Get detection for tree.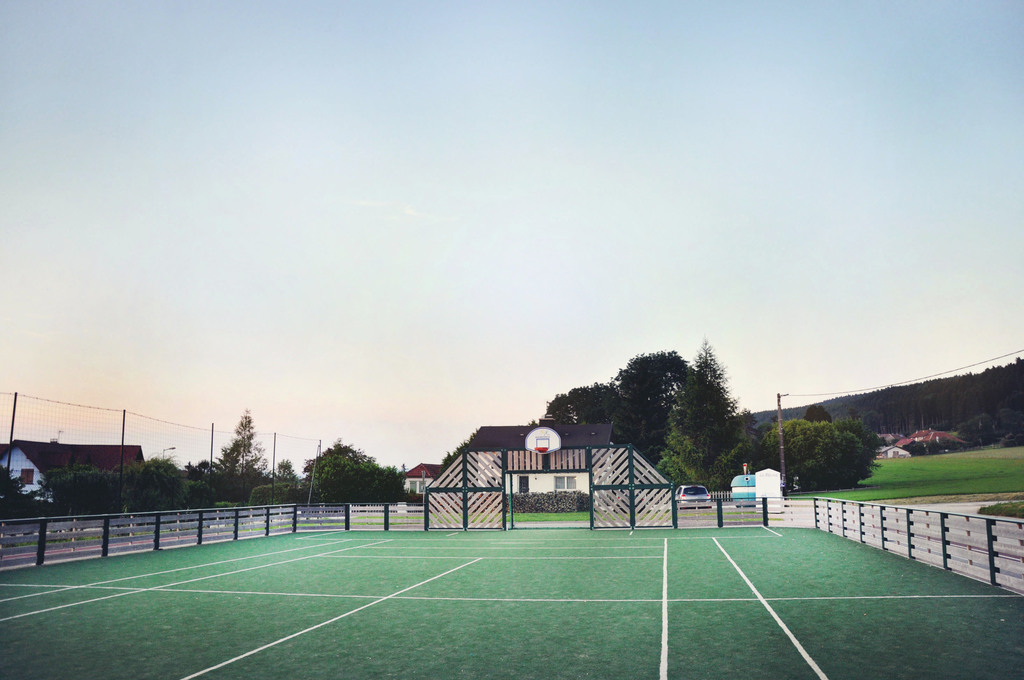
Detection: (557,389,623,425).
